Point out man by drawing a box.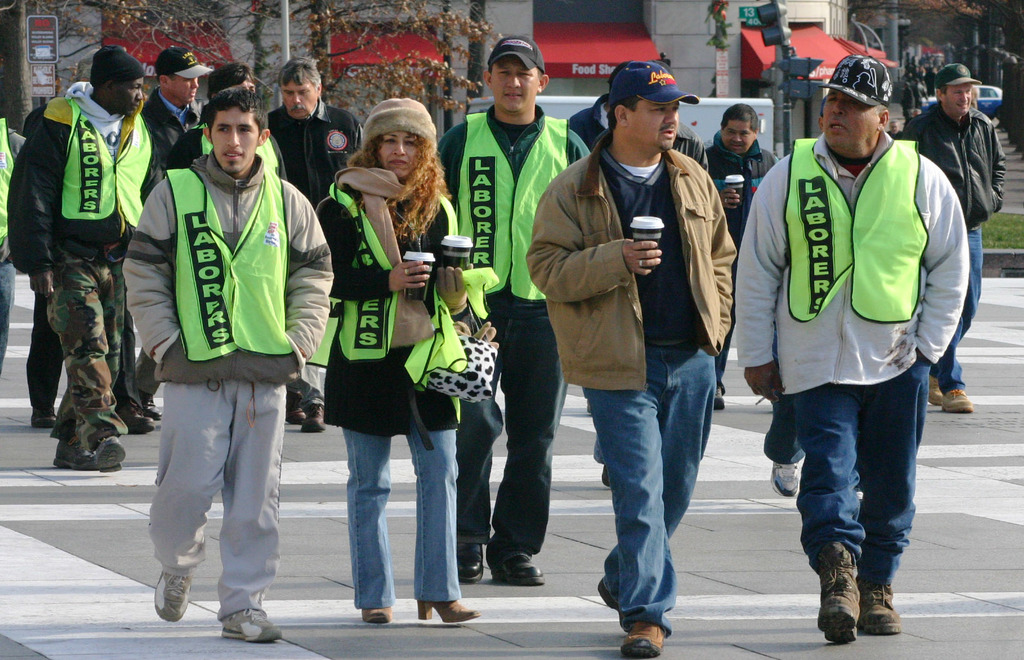
745/77/974/607.
